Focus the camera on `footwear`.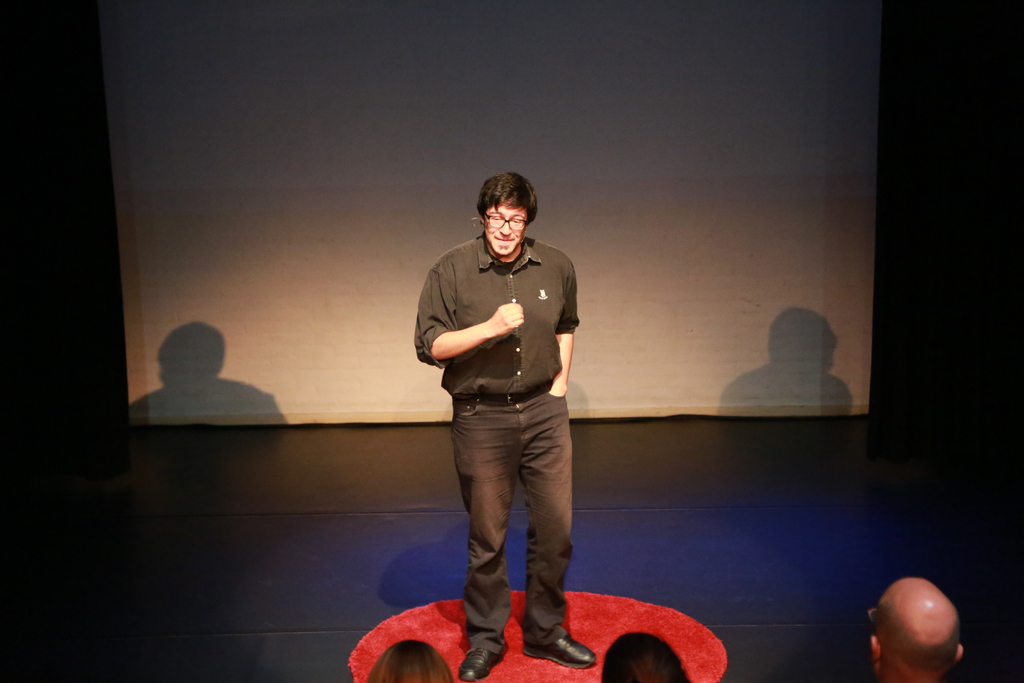
Focus region: left=458, top=645, right=503, bottom=678.
